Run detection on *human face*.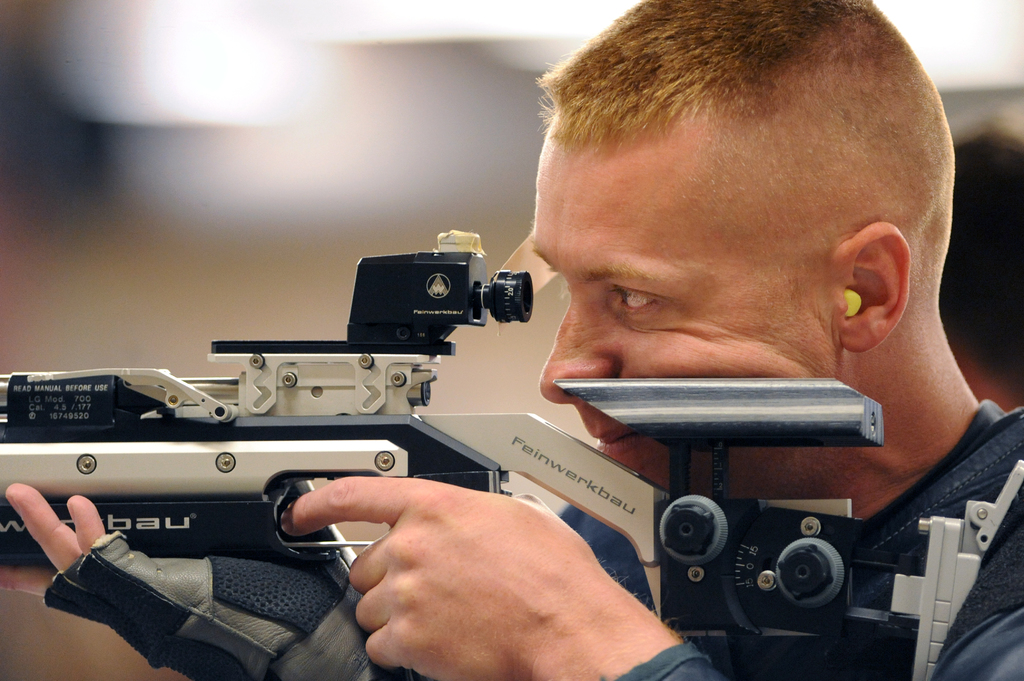
Result: (532,124,842,499).
